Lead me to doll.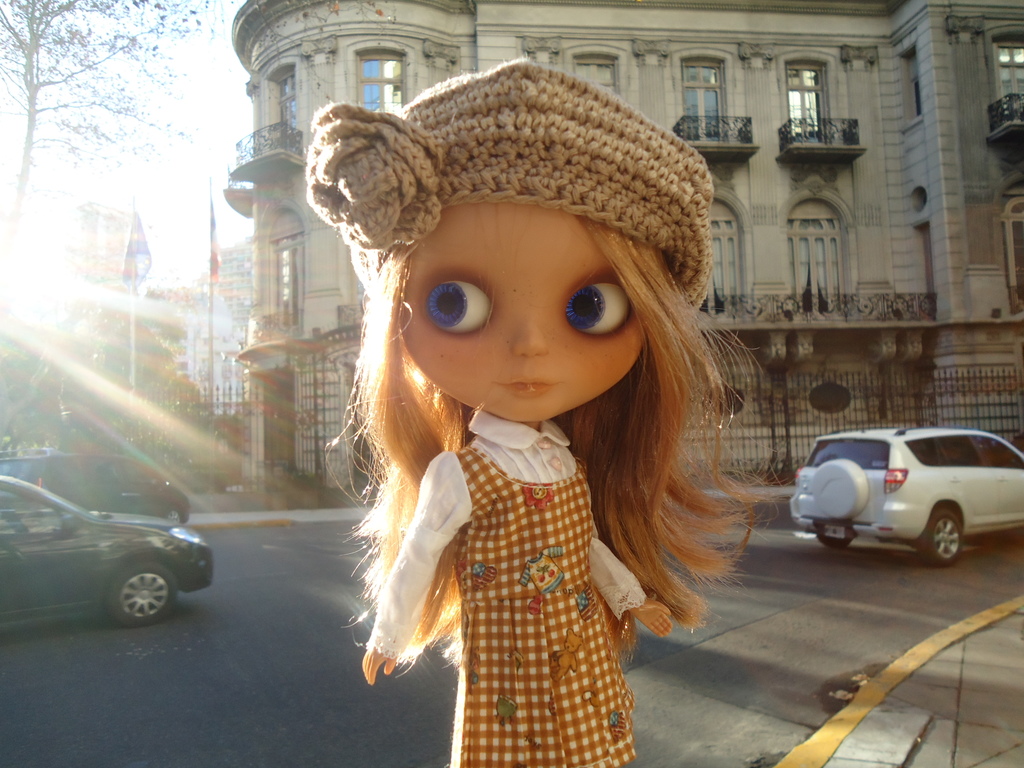
Lead to rect(305, 59, 803, 762).
